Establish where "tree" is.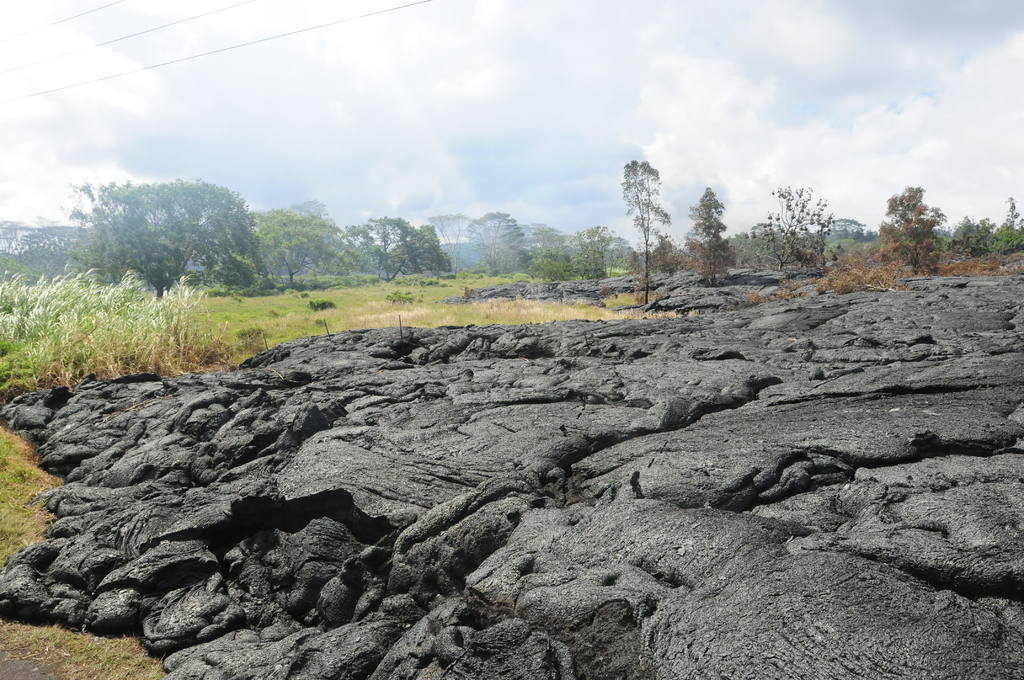
Established at (872,180,943,282).
